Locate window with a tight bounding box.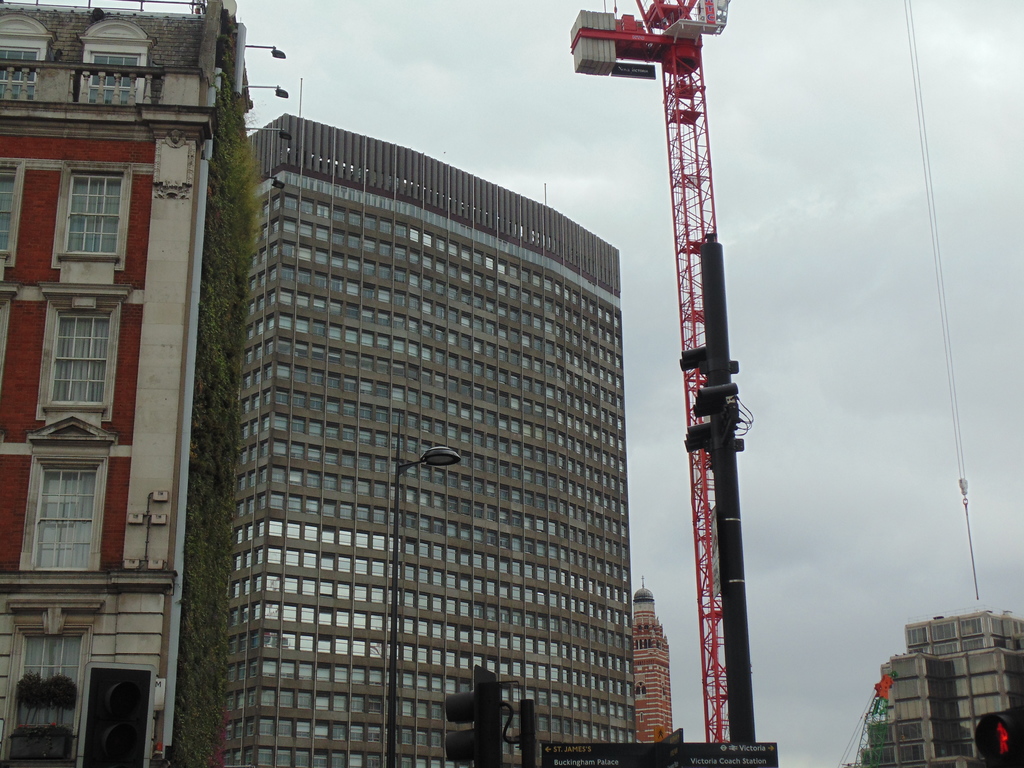
detection(318, 273, 328, 289).
